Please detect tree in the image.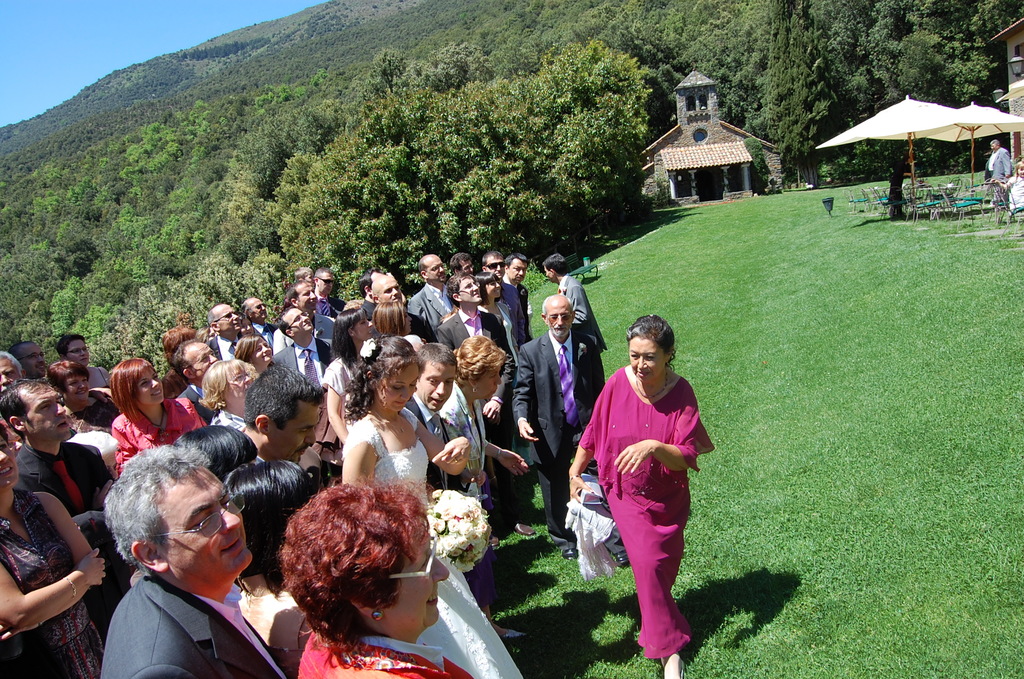
778,42,841,188.
